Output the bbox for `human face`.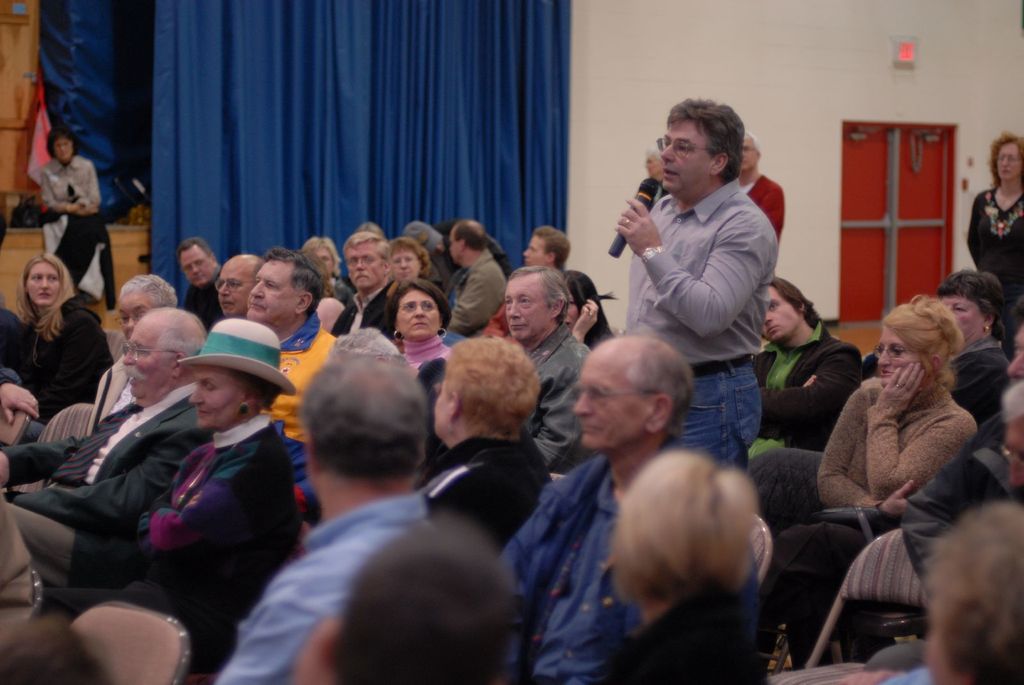
detection(881, 320, 918, 382).
